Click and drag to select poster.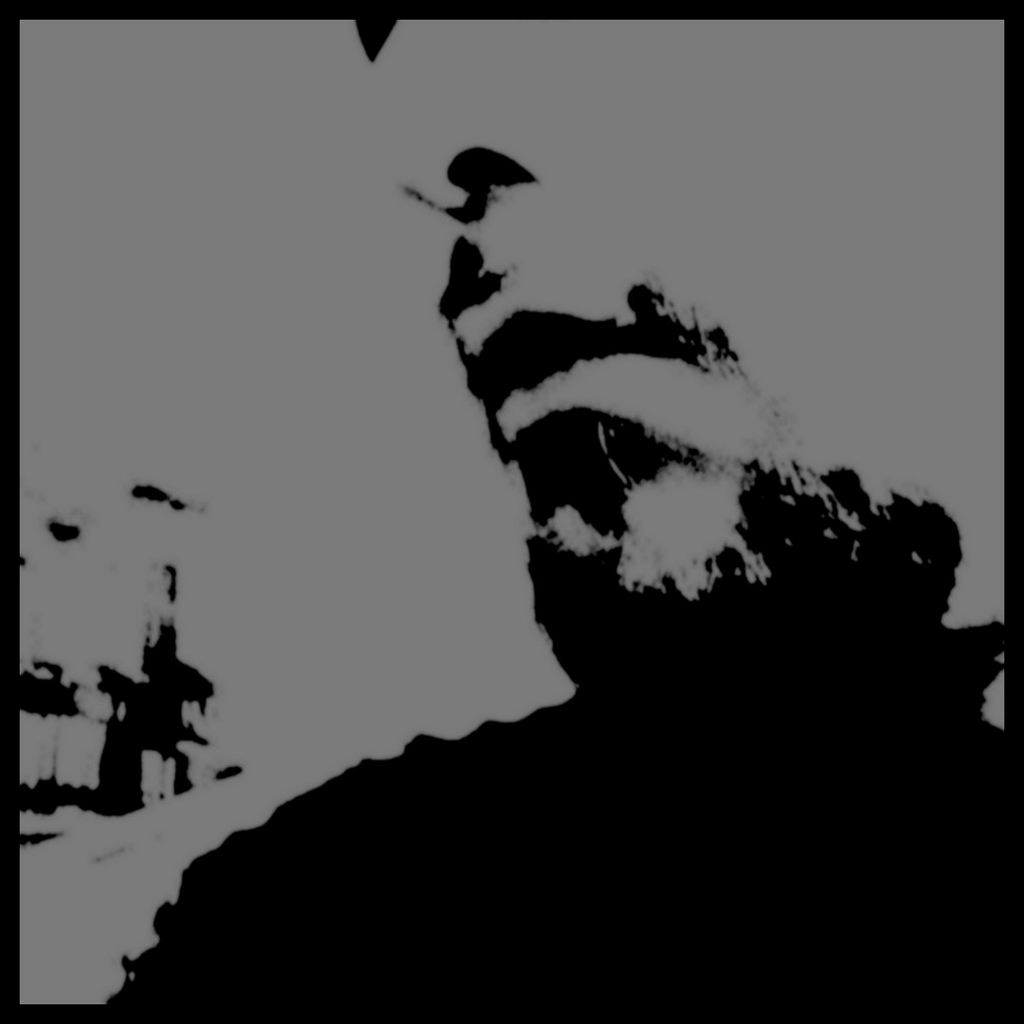
Selection: box=[0, 0, 1023, 1023].
